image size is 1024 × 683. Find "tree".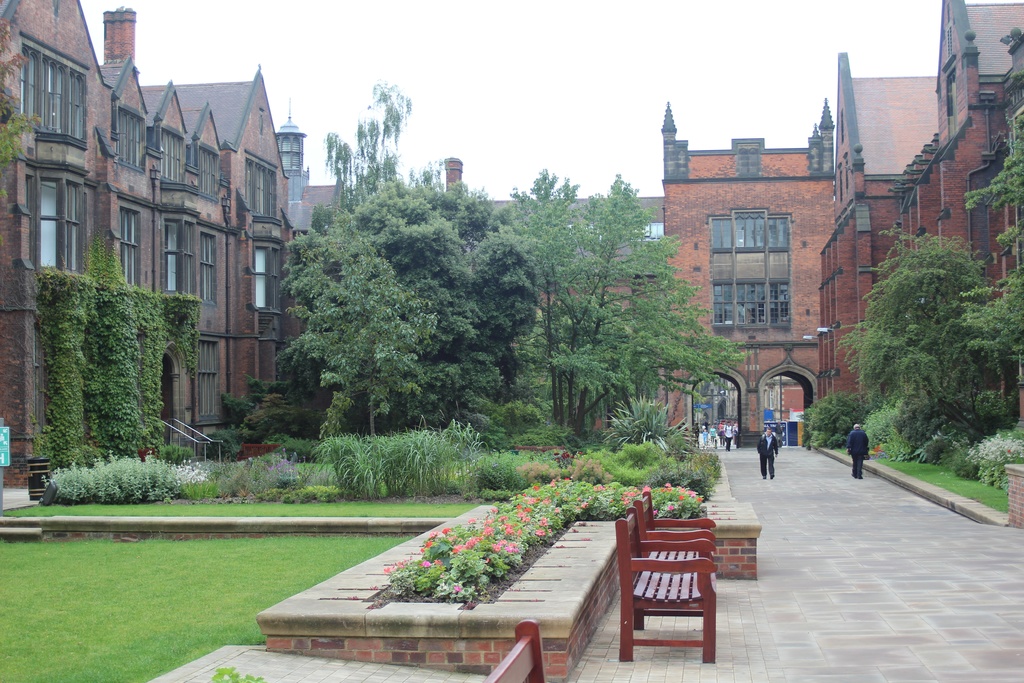
rect(515, 174, 741, 452).
